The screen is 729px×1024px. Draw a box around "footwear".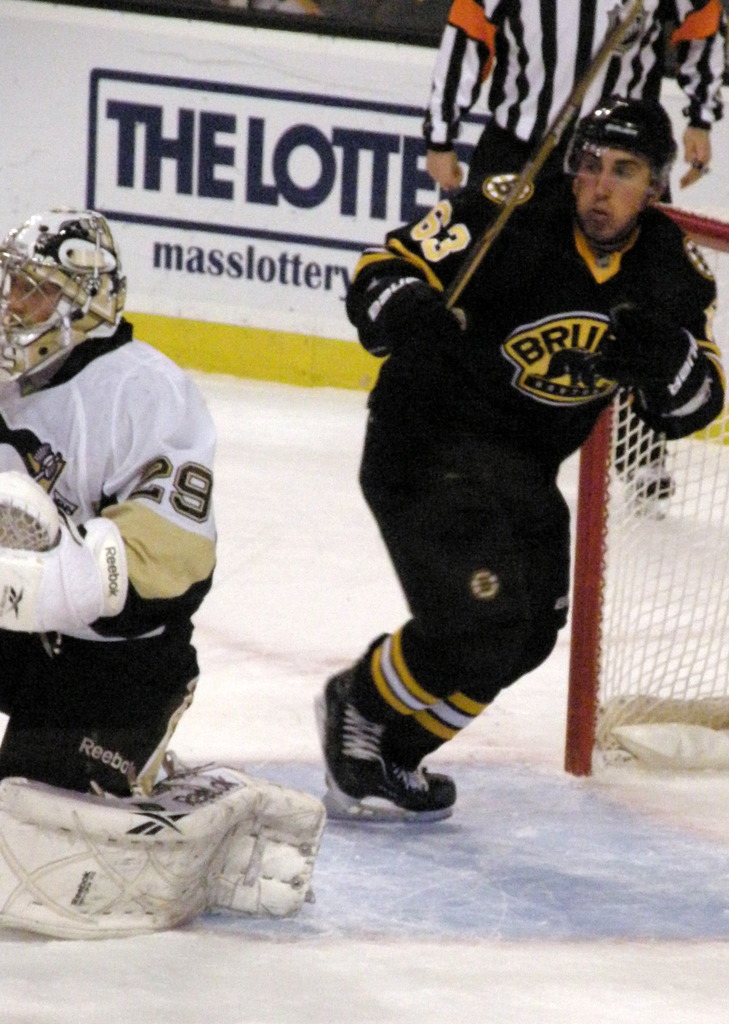
rect(312, 629, 390, 804).
